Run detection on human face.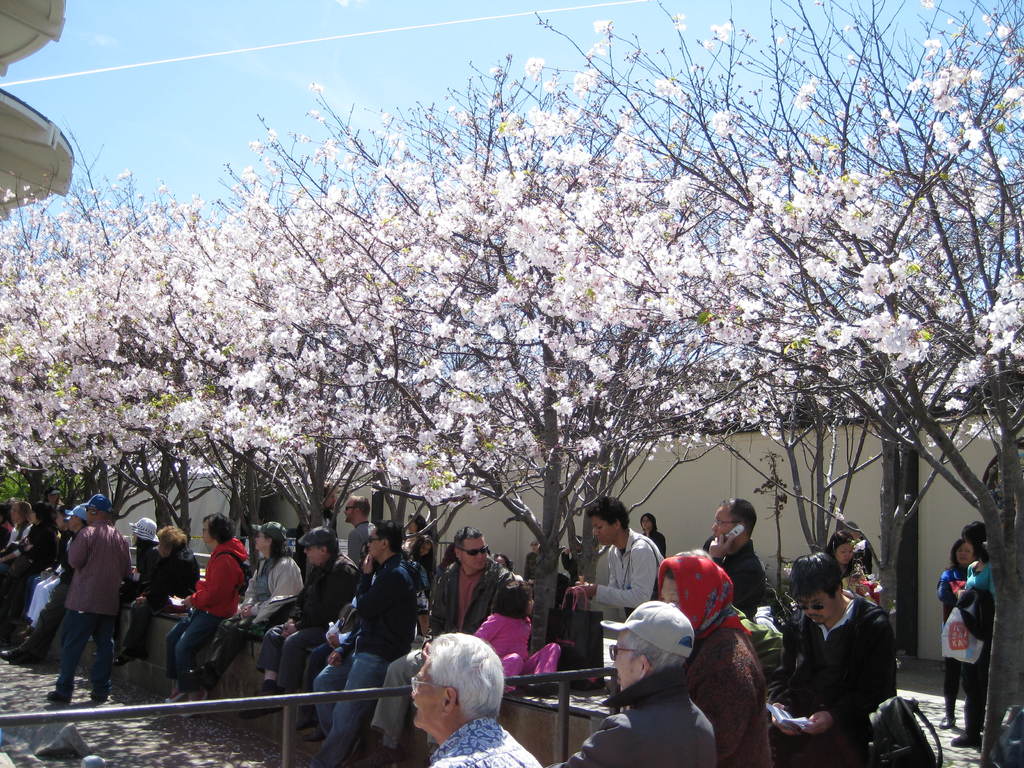
Result: (796, 595, 833, 622).
